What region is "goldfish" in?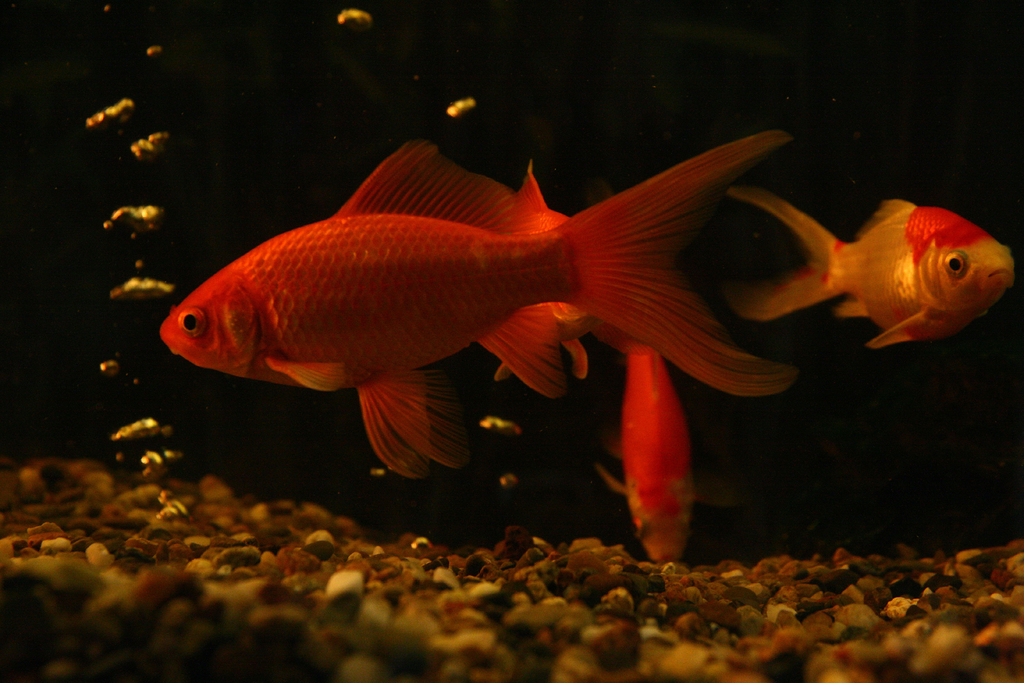
l=595, t=322, r=703, b=565.
